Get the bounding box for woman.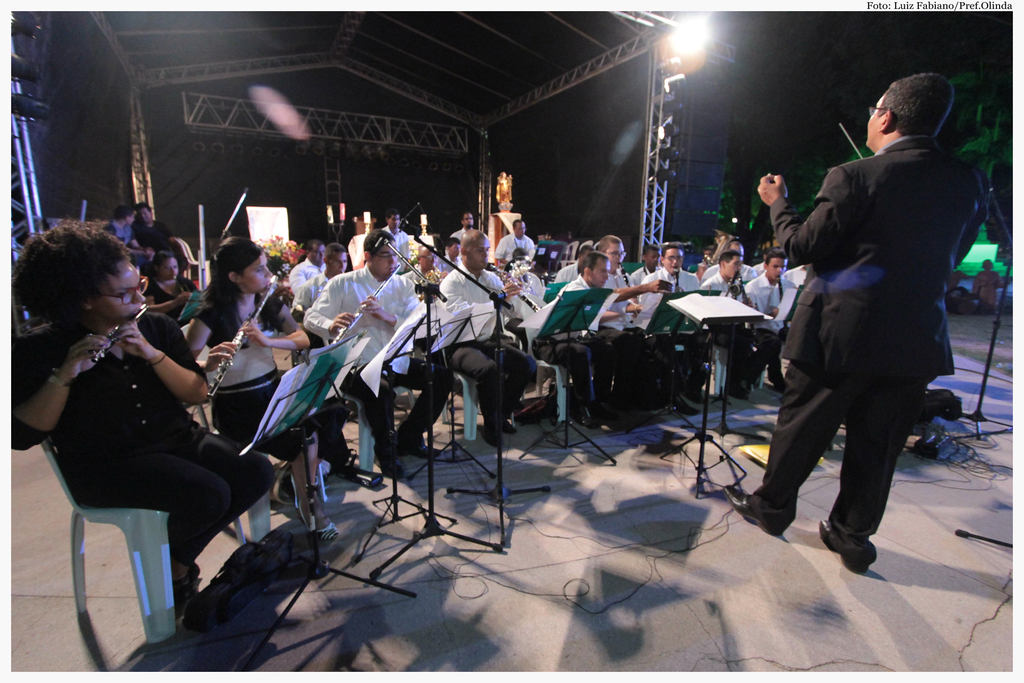
bbox=(147, 254, 179, 317).
